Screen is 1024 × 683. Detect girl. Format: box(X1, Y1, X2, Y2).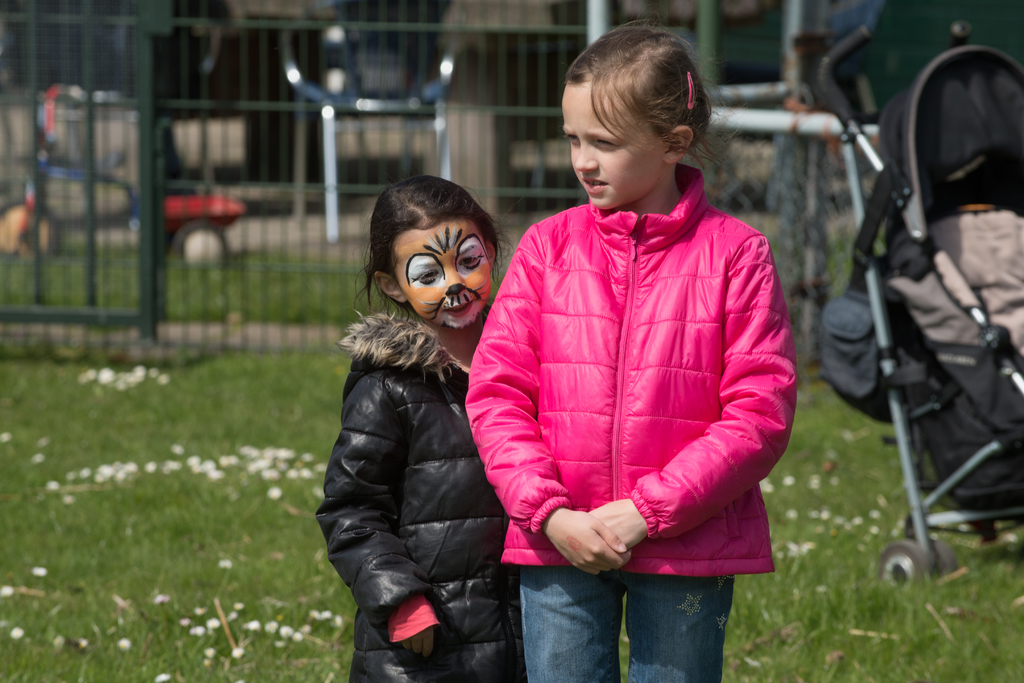
box(463, 22, 800, 682).
